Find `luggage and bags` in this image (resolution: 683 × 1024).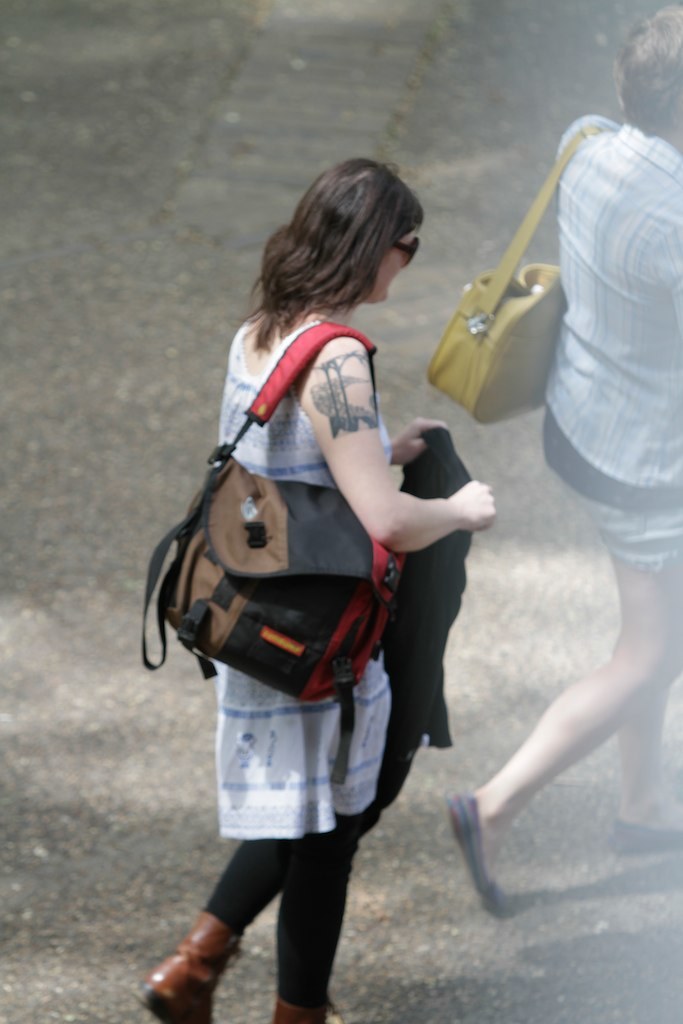
pyautogui.locateOnScreen(426, 129, 613, 425).
